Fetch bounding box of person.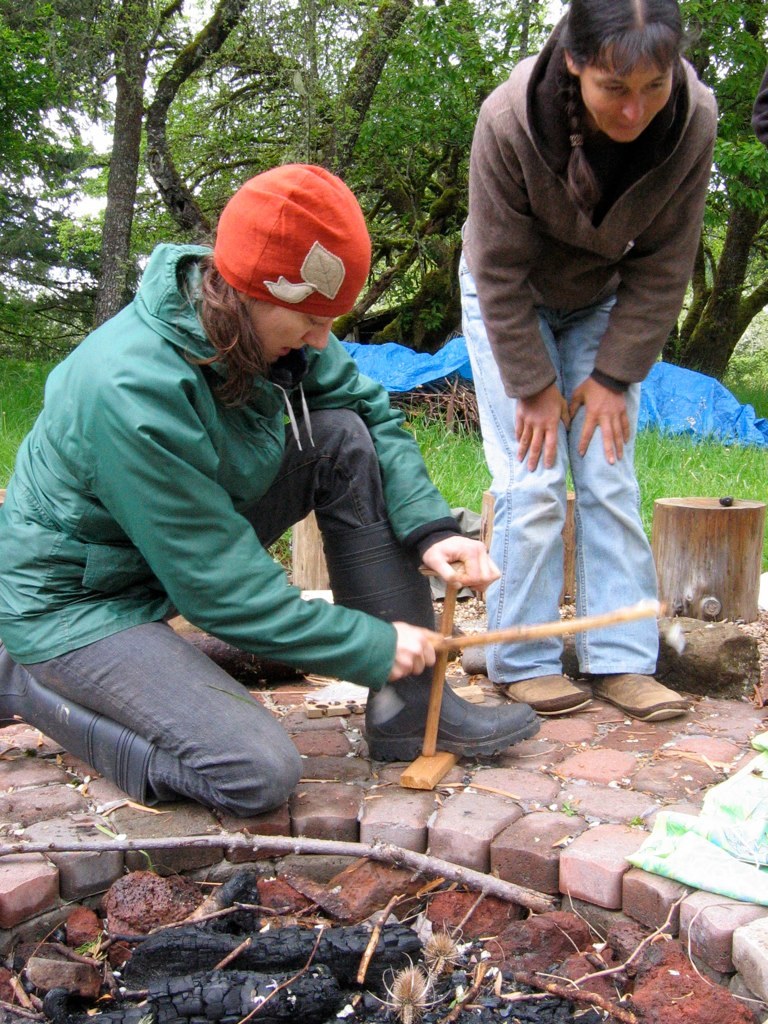
Bbox: Rect(63, 135, 499, 879).
